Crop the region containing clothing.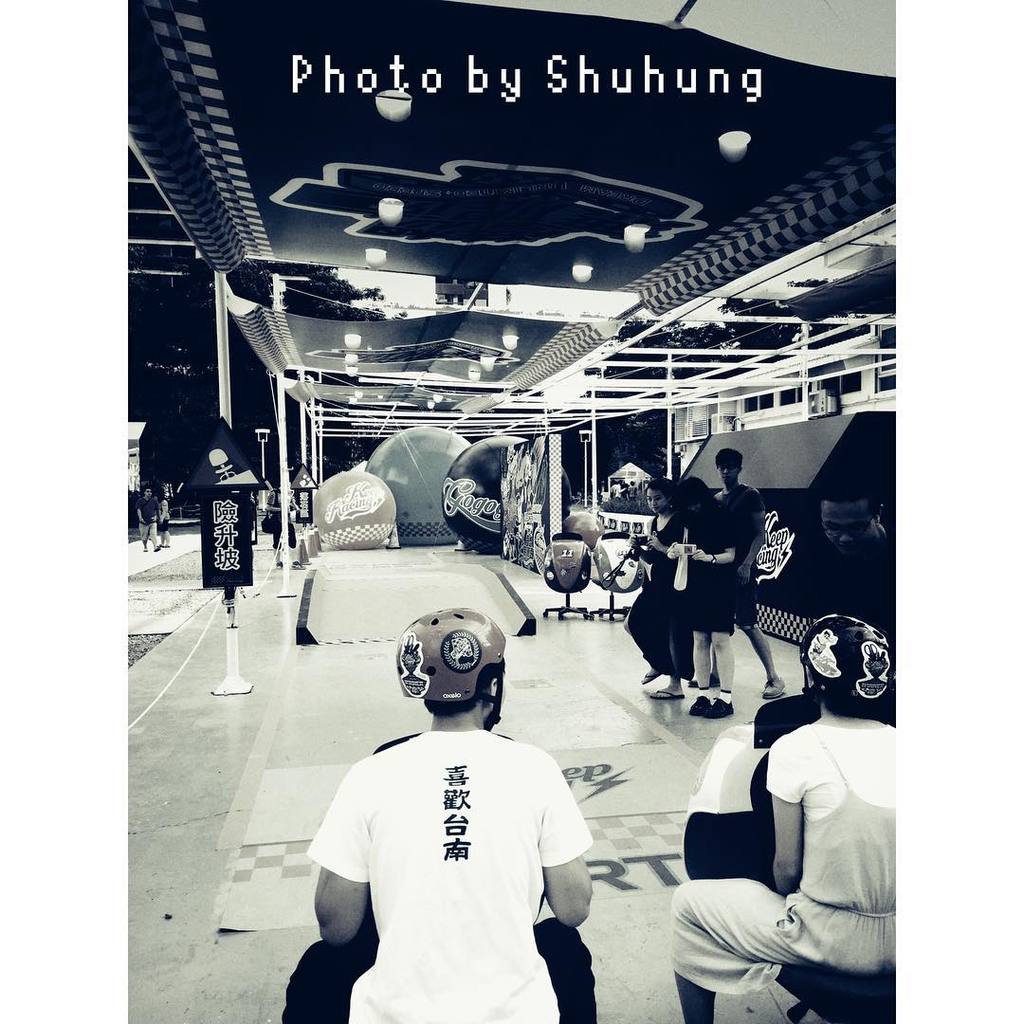
Crop region: [x1=305, y1=730, x2=595, y2=1023].
